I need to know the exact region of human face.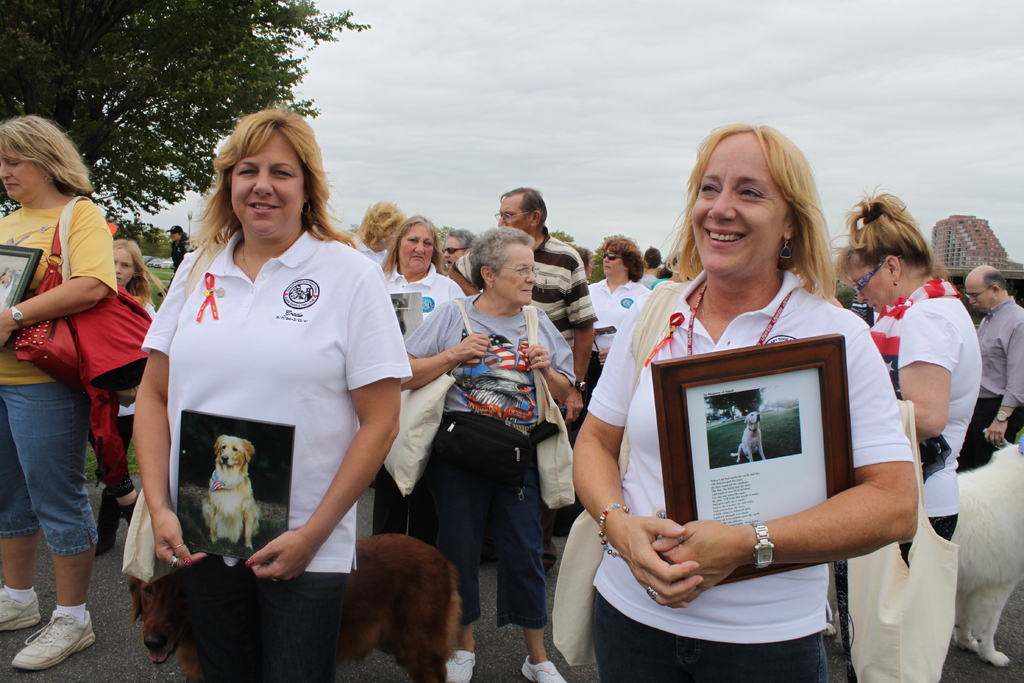
Region: crop(490, 245, 532, 308).
